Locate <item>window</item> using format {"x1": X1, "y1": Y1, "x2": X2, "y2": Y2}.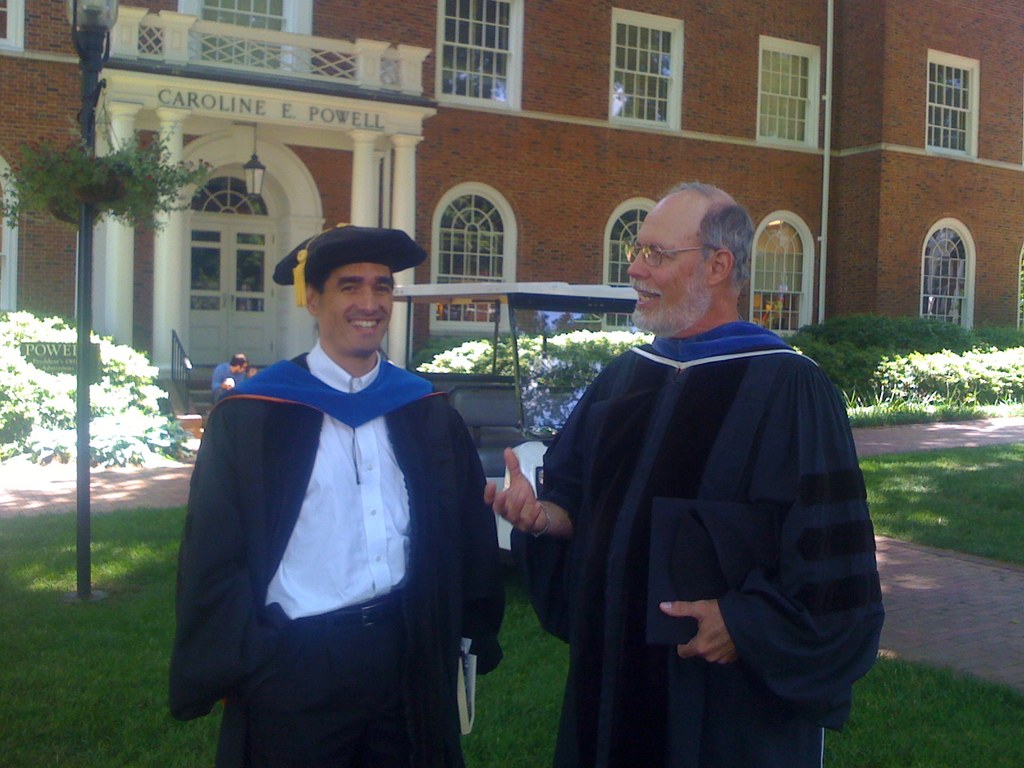
{"x1": 599, "y1": 10, "x2": 673, "y2": 129}.
